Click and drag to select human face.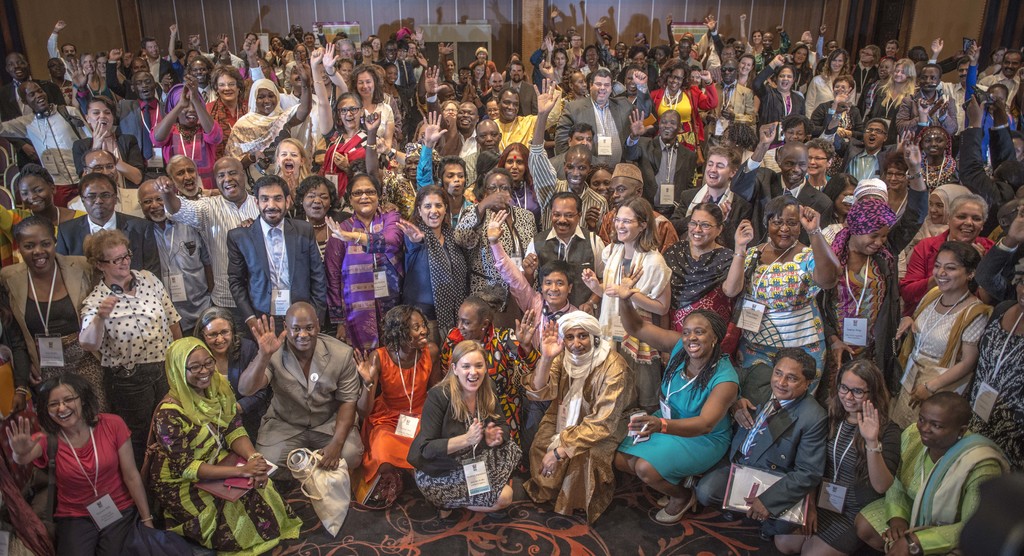
Selection: left=770, top=204, right=800, bottom=249.
